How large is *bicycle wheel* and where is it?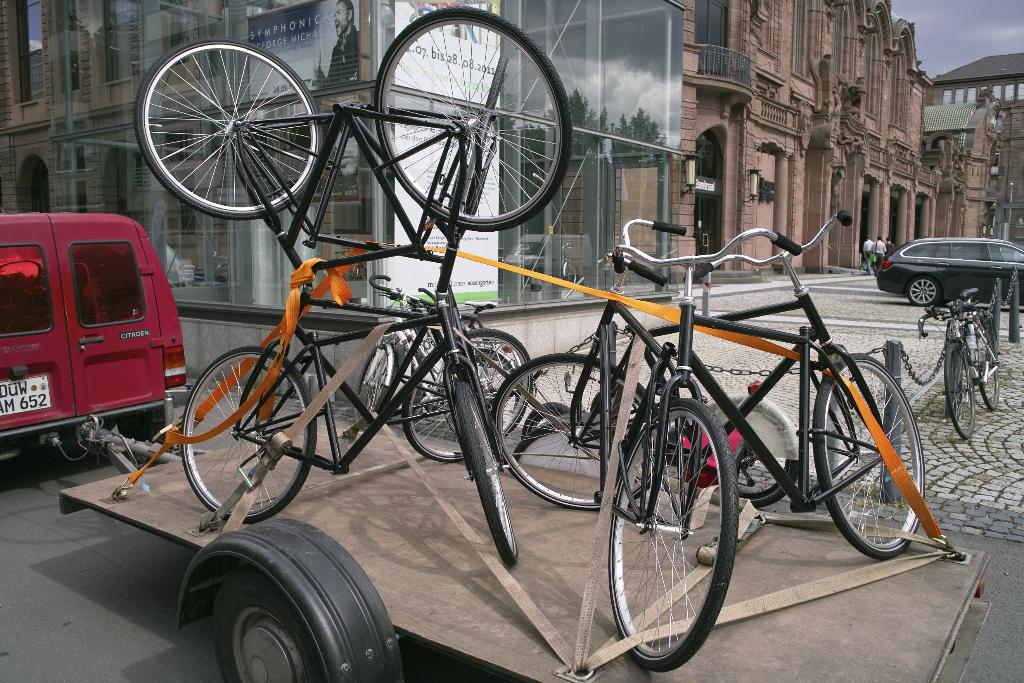
Bounding box: (x1=179, y1=345, x2=317, y2=525).
